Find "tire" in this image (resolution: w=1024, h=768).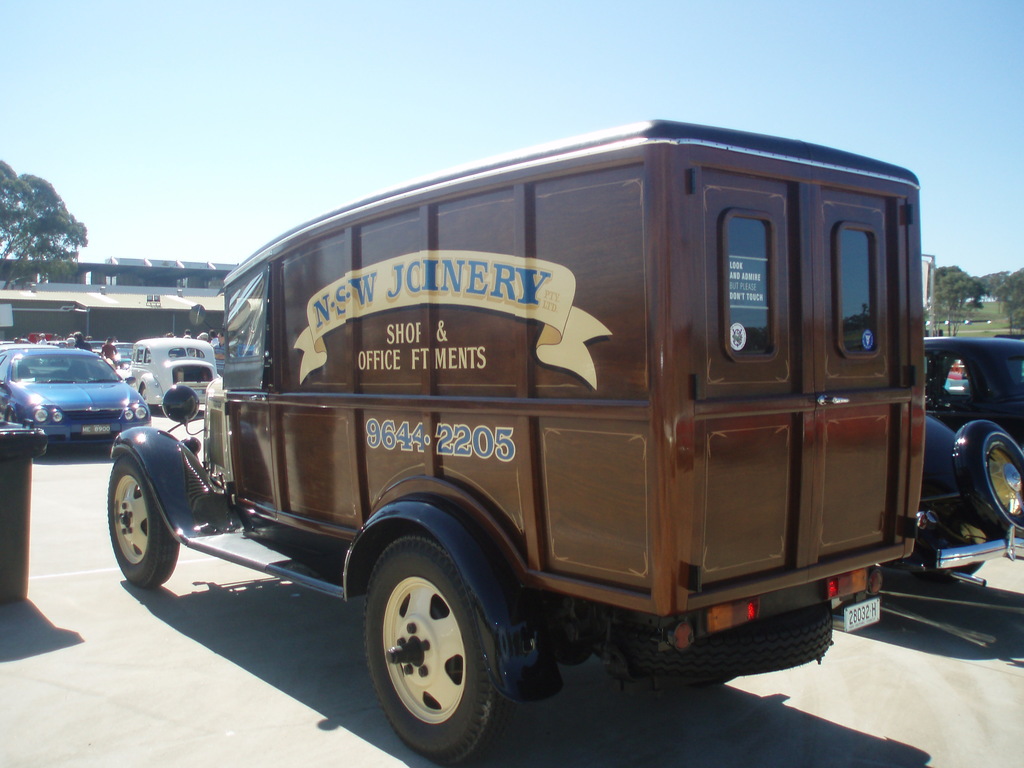
973 426 1023 547.
